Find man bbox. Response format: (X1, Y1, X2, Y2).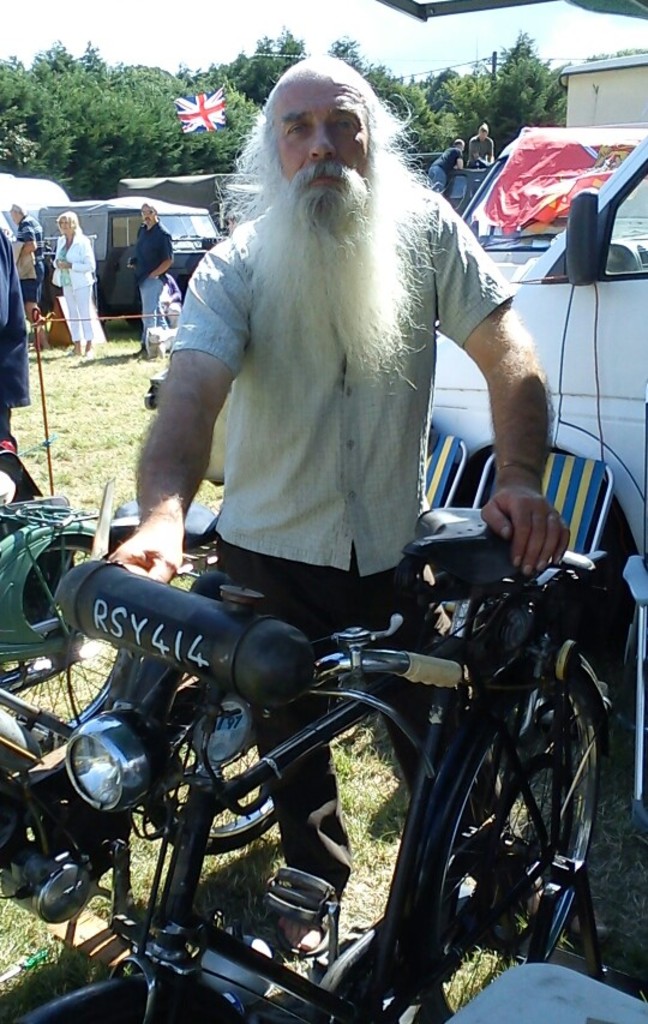
(106, 136, 582, 927).
